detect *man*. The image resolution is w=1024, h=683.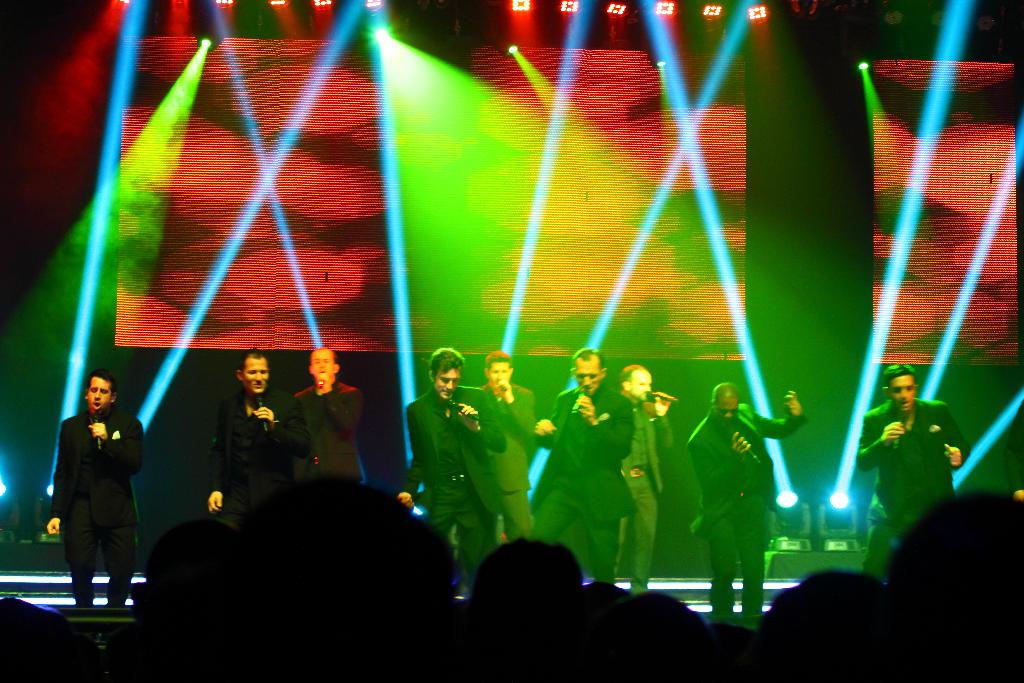
box(291, 343, 362, 477).
